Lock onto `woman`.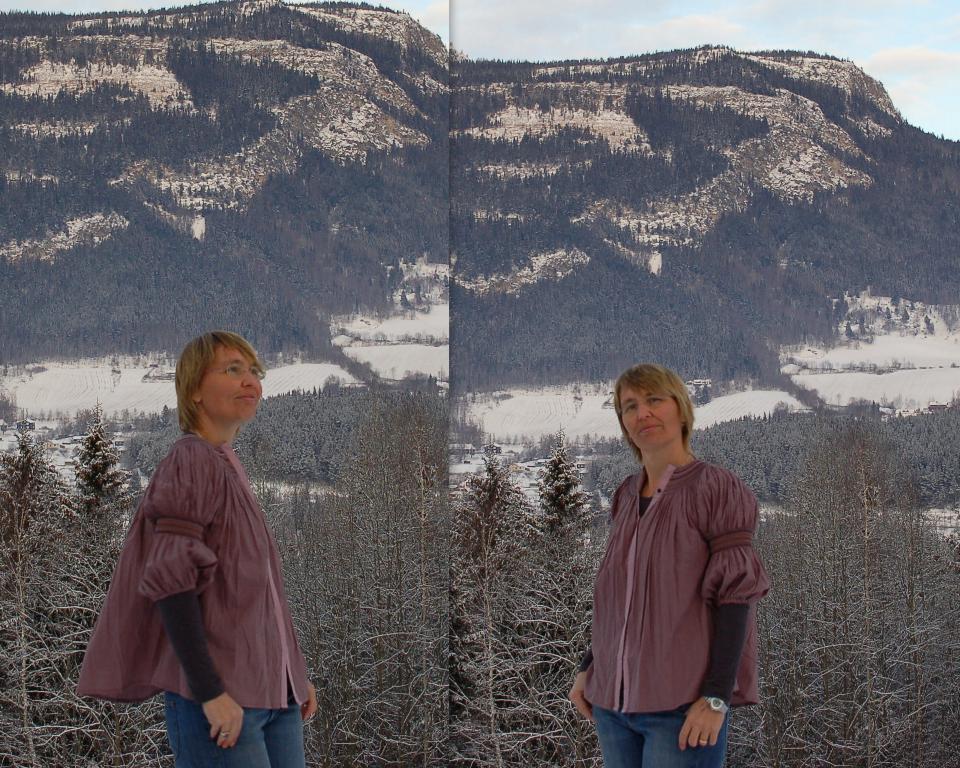
Locked: (72,330,317,767).
